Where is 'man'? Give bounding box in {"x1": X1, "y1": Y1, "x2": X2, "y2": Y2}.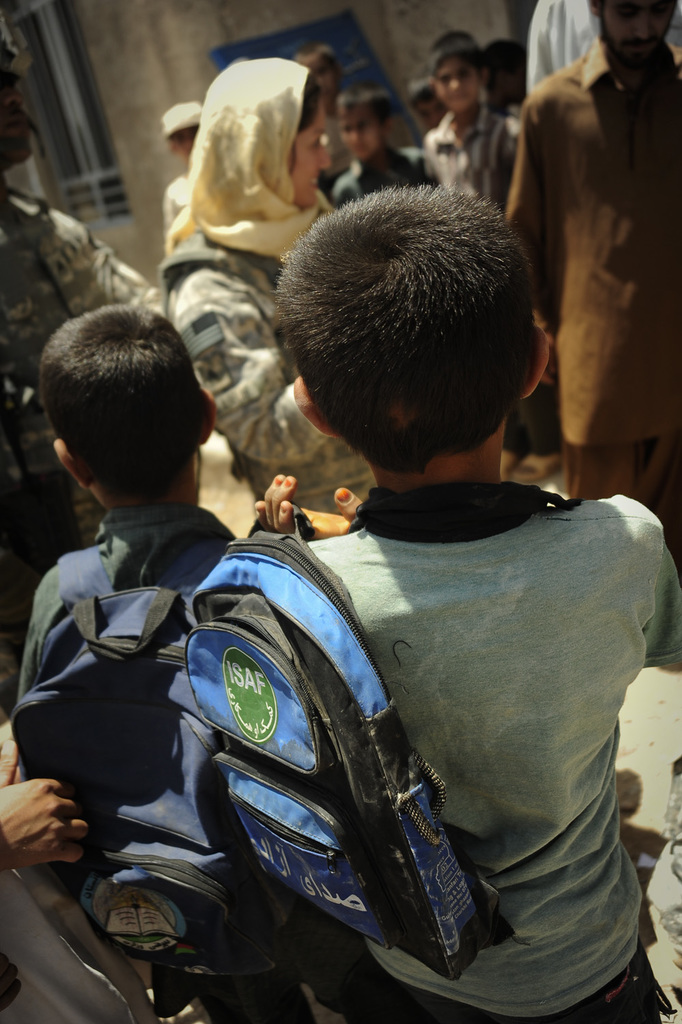
{"x1": 493, "y1": 0, "x2": 681, "y2": 526}.
